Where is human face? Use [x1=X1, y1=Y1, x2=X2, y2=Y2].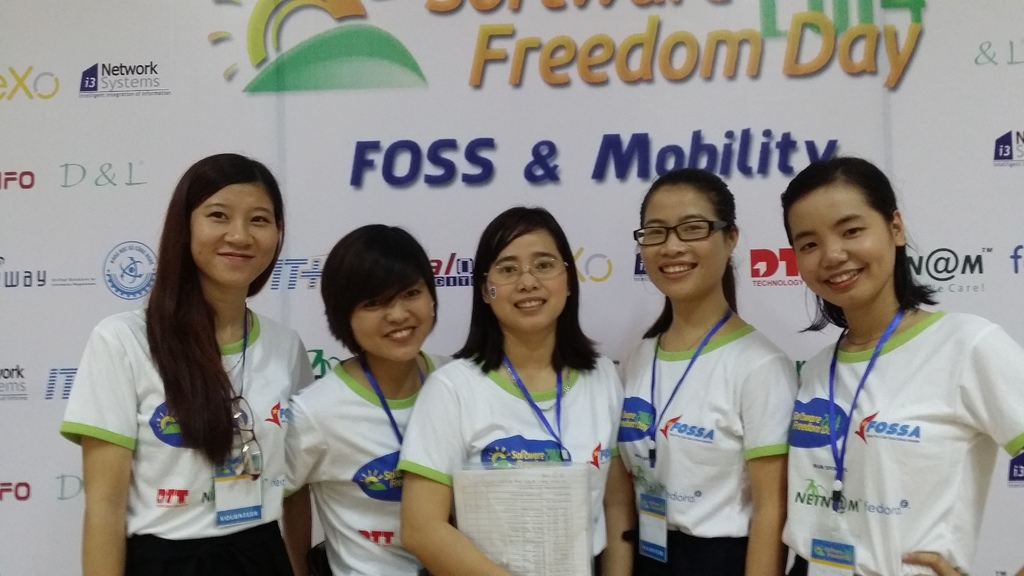
[x1=642, y1=184, x2=727, y2=301].
